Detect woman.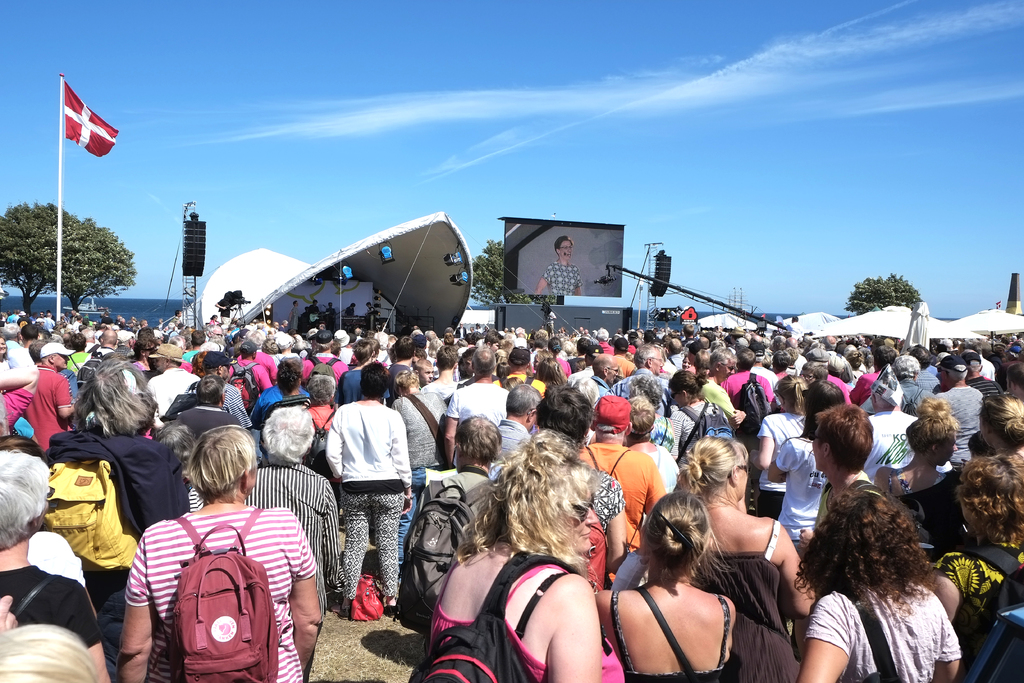
Detected at <region>922, 455, 1023, 640</region>.
